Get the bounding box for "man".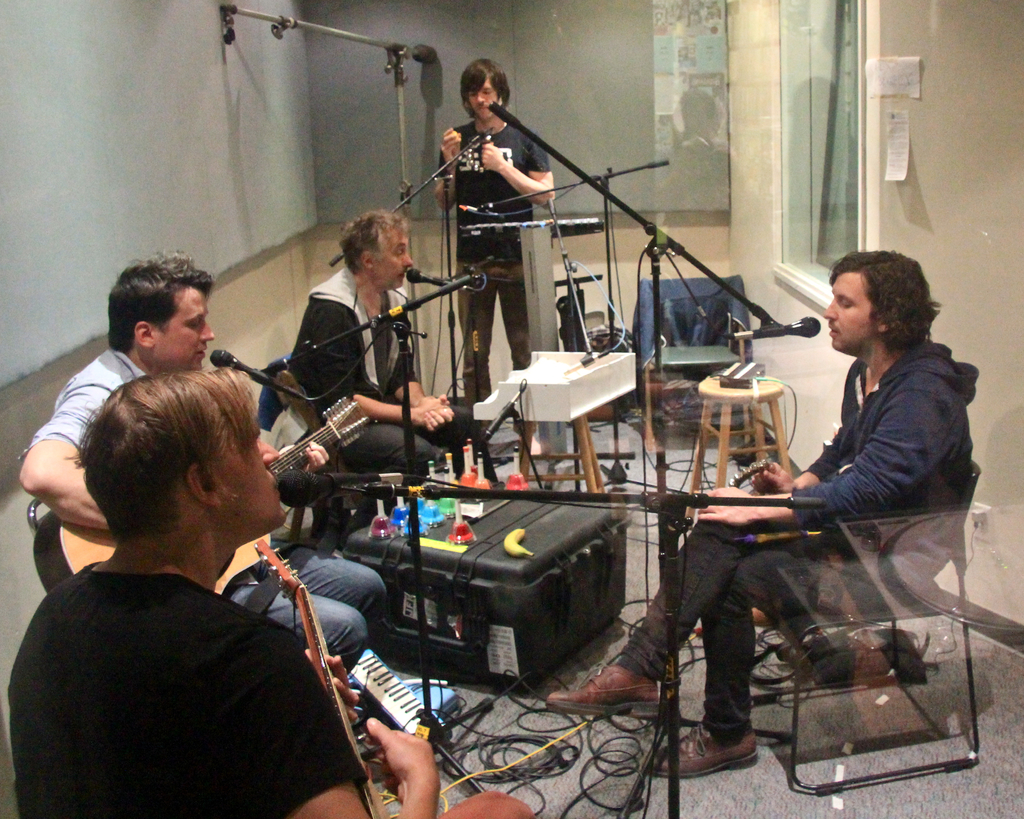
<bbox>543, 251, 982, 782</bbox>.
